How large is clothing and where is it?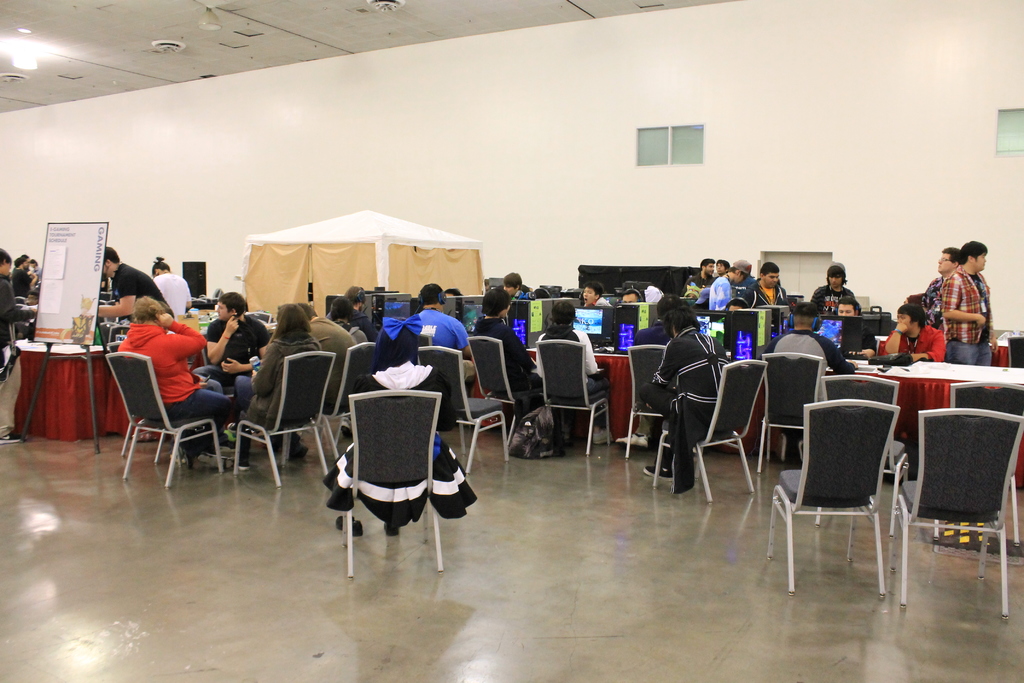
Bounding box: 749/276/783/299.
